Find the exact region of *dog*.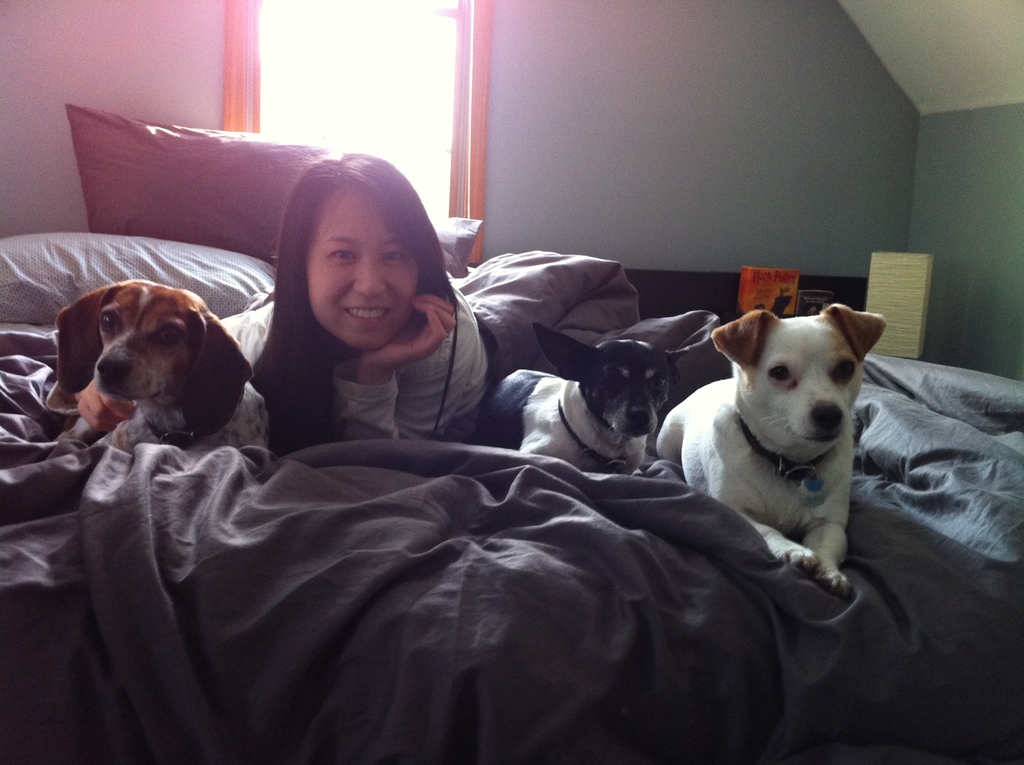
Exact region: <region>659, 300, 886, 595</region>.
